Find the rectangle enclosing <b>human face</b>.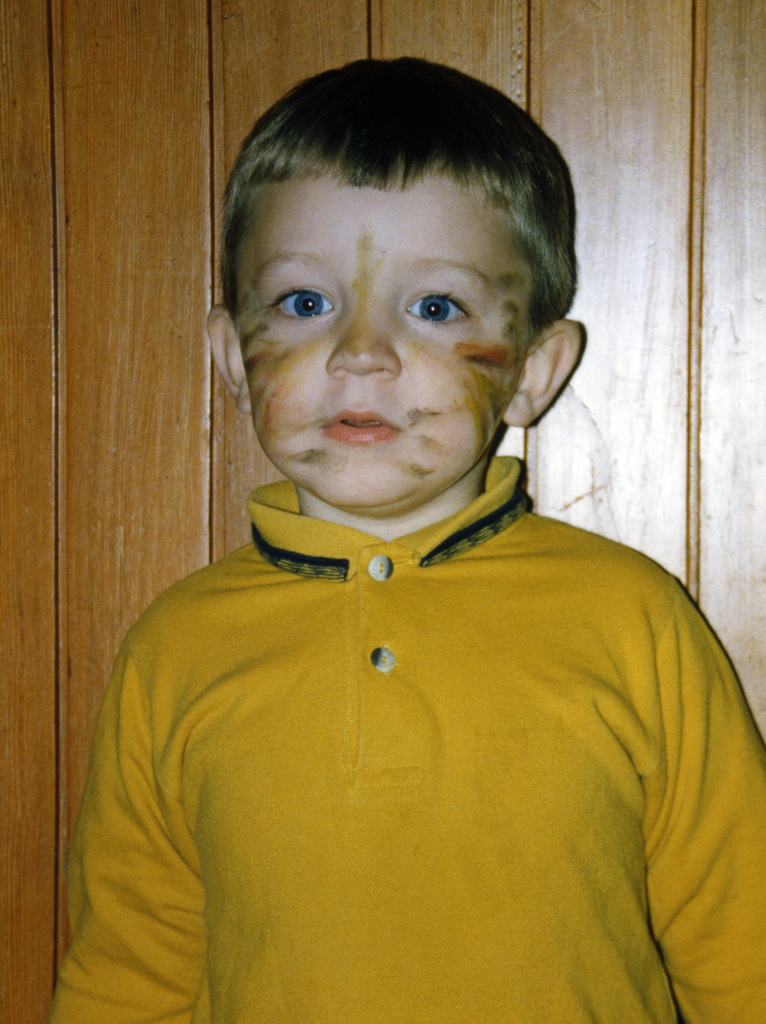
(225, 191, 529, 508).
